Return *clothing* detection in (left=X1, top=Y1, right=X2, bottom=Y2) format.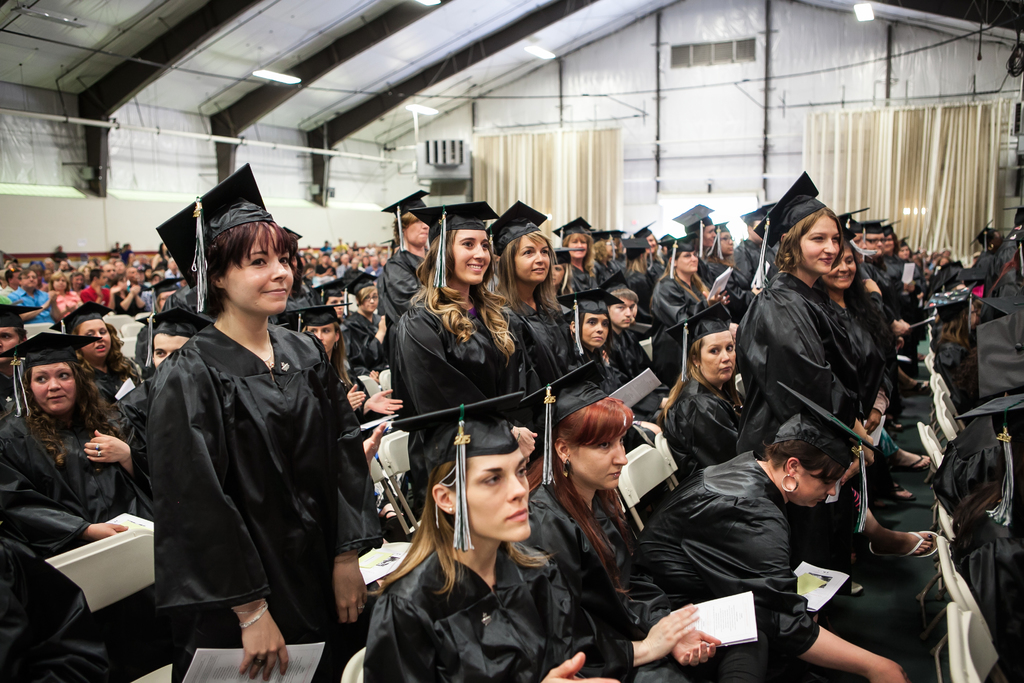
(left=145, top=310, right=371, bottom=646).
